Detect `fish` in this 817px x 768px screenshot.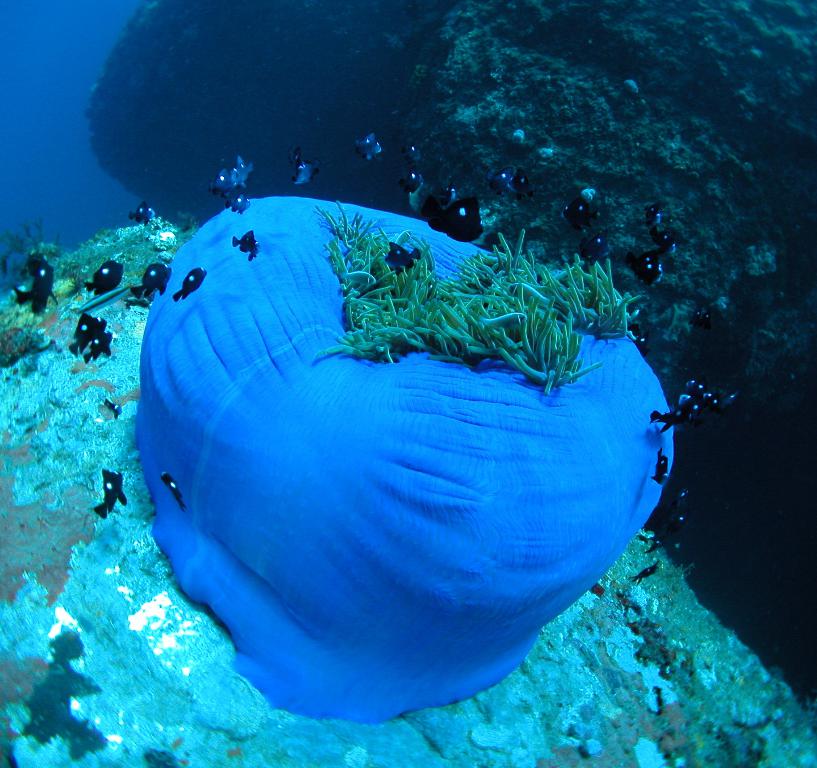
Detection: (106,399,123,420).
